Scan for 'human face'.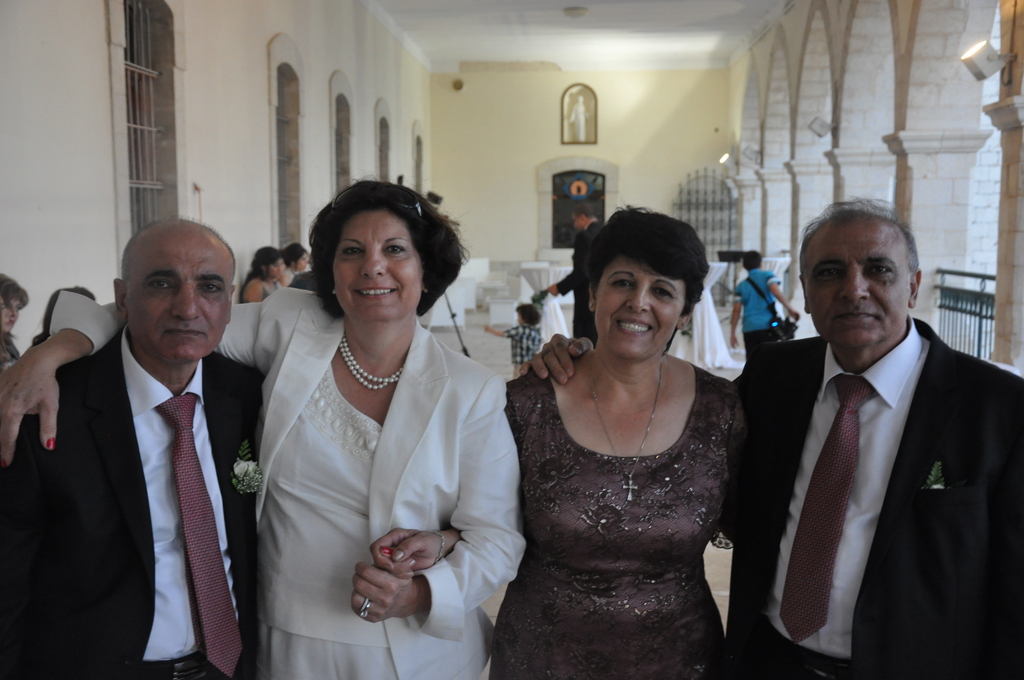
Scan result: Rect(295, 250, 309, 275).
